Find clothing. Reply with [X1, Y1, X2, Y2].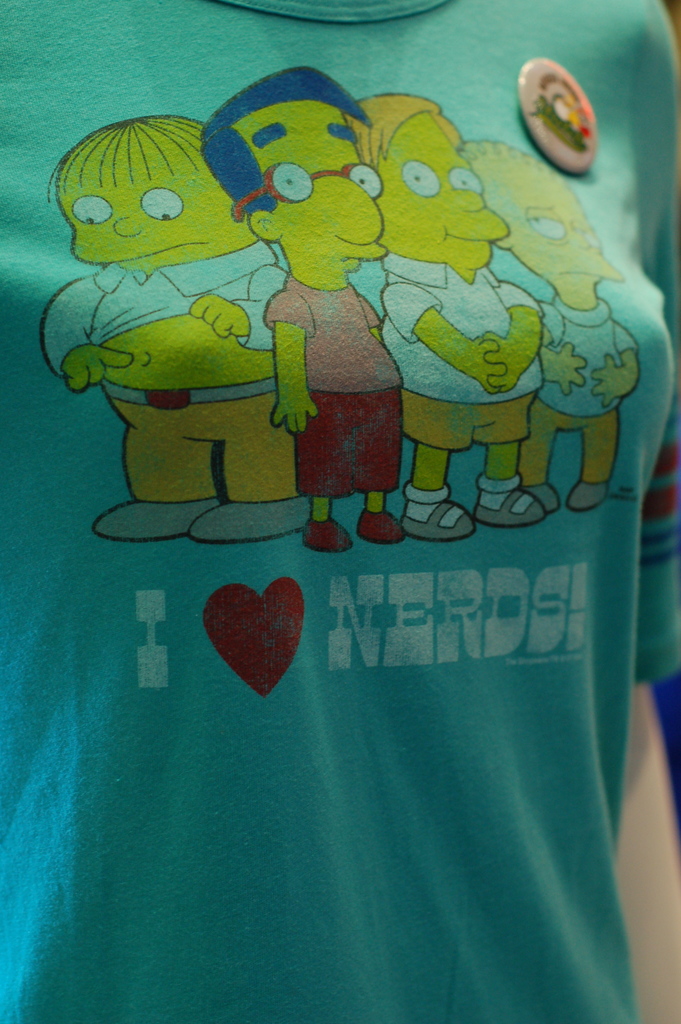
[258, 275, 405, 493].
